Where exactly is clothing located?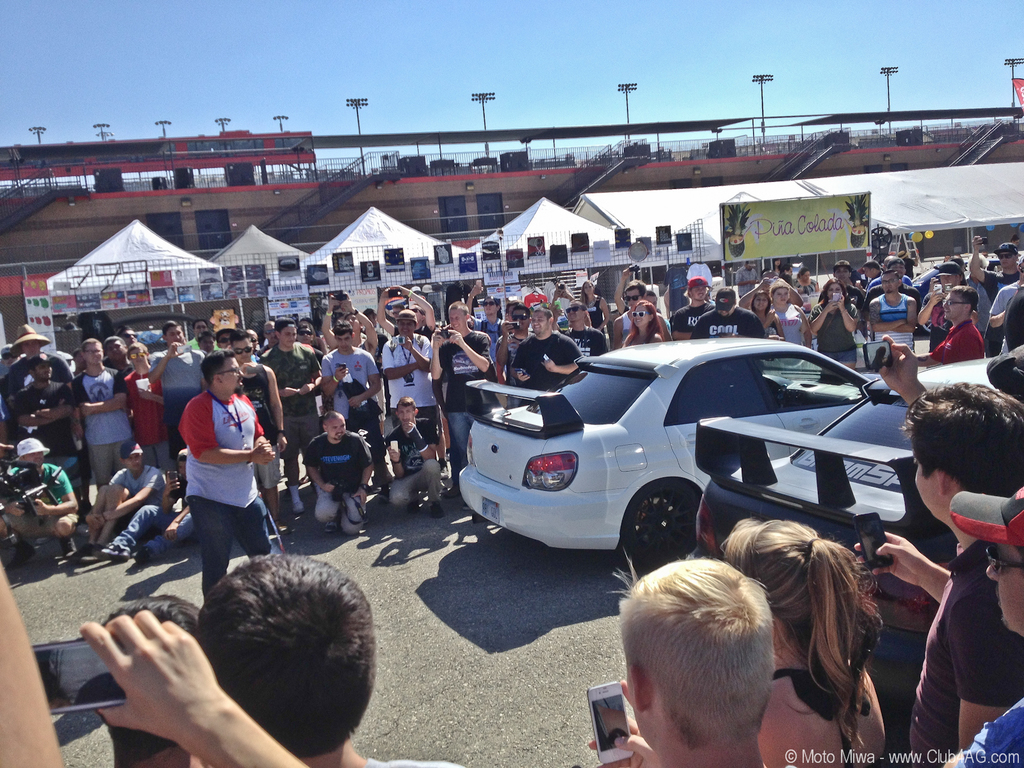
Its bounding box is {"left": 117, "top": 481, "right": 195, "bottom": 553}.
